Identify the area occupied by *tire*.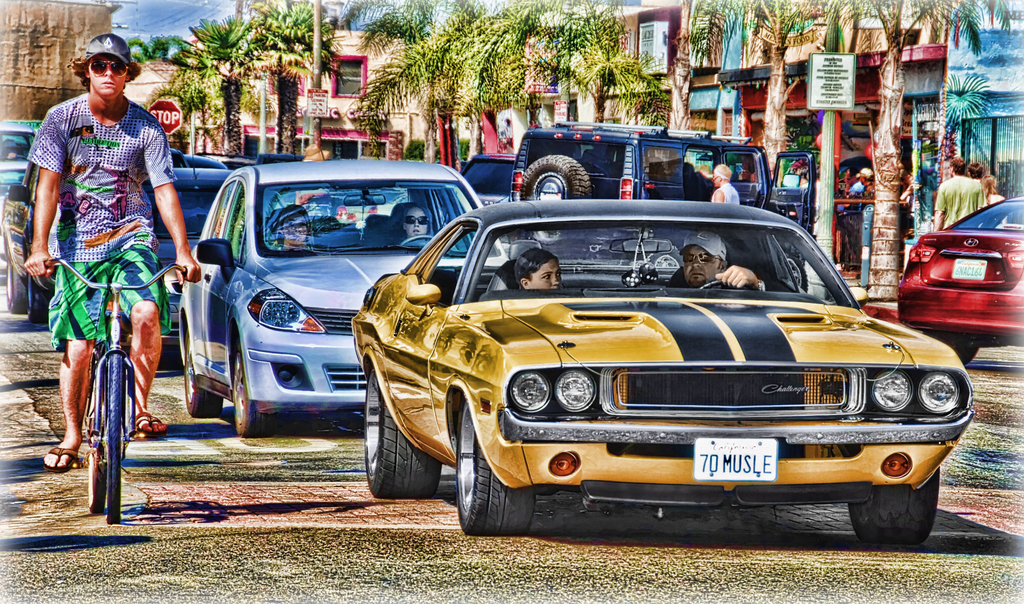
Area: 104,347,129,524.
